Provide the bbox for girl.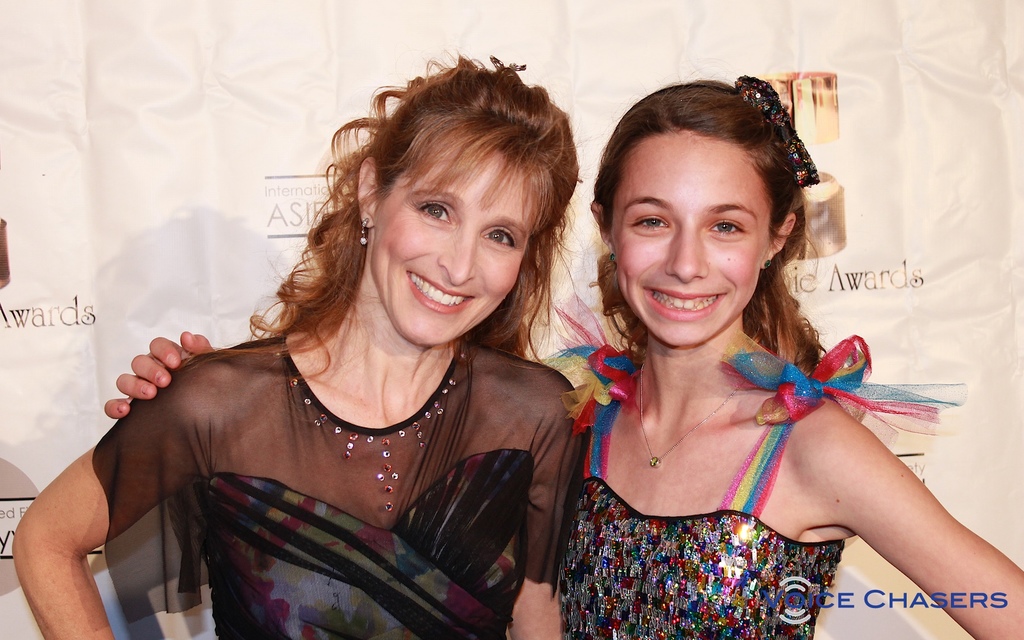
{"left": 8, "top": 50, "right": 577, "bottom": 639}.
